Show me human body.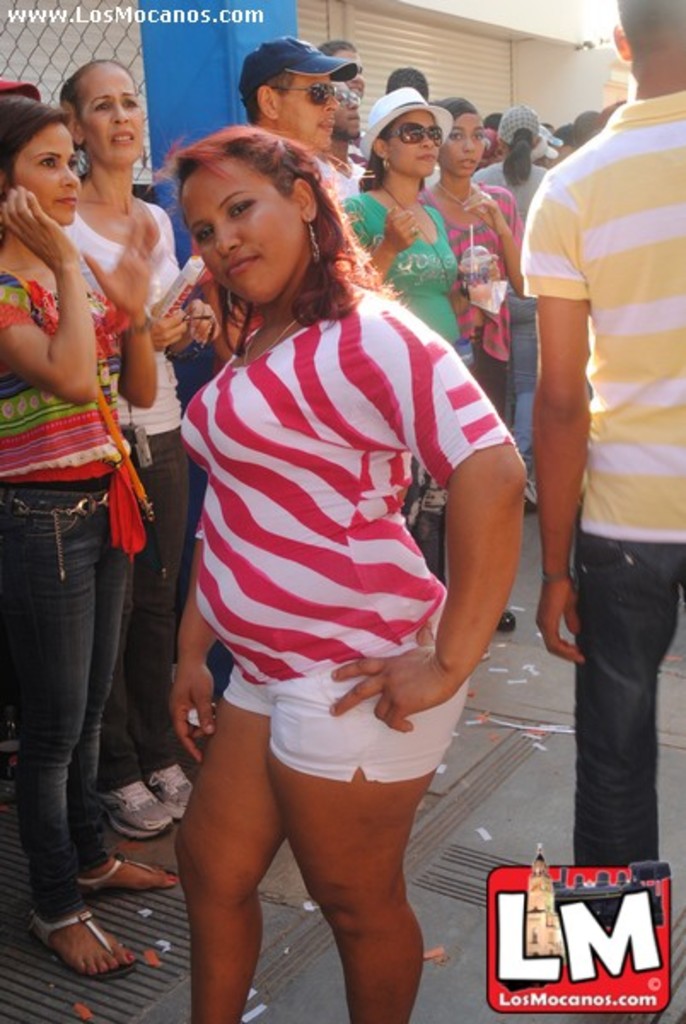
human body is here: locate(58, 195, 224, 843).
